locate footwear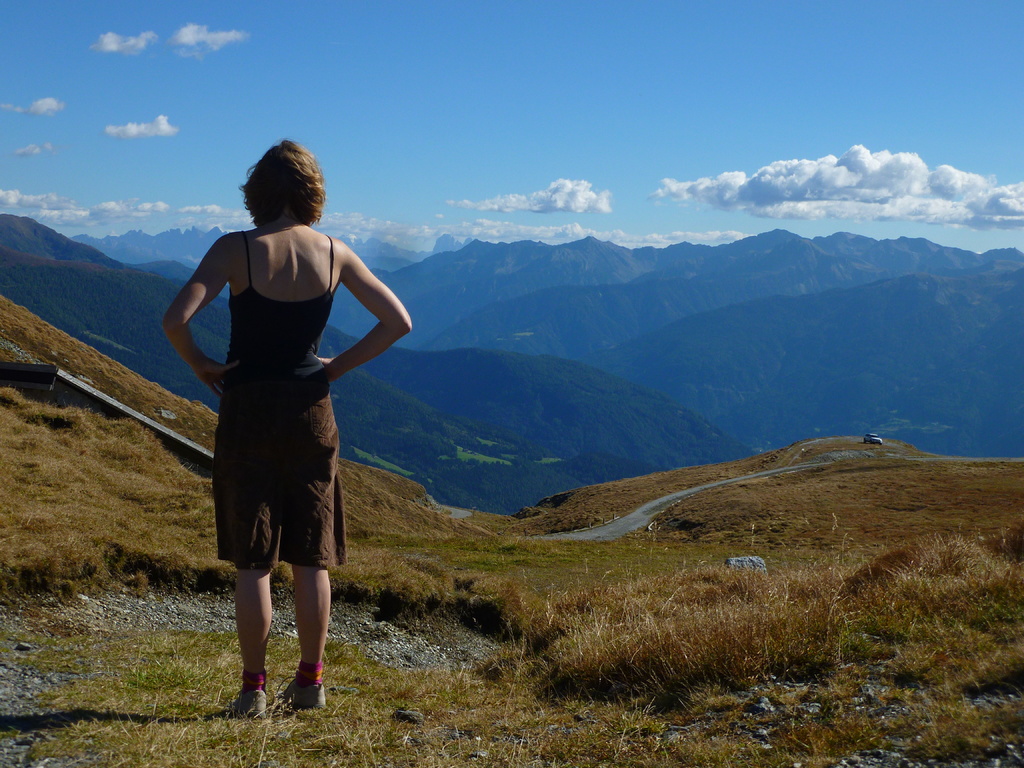
<bbox>232, 686, 266, 719</bbox>
